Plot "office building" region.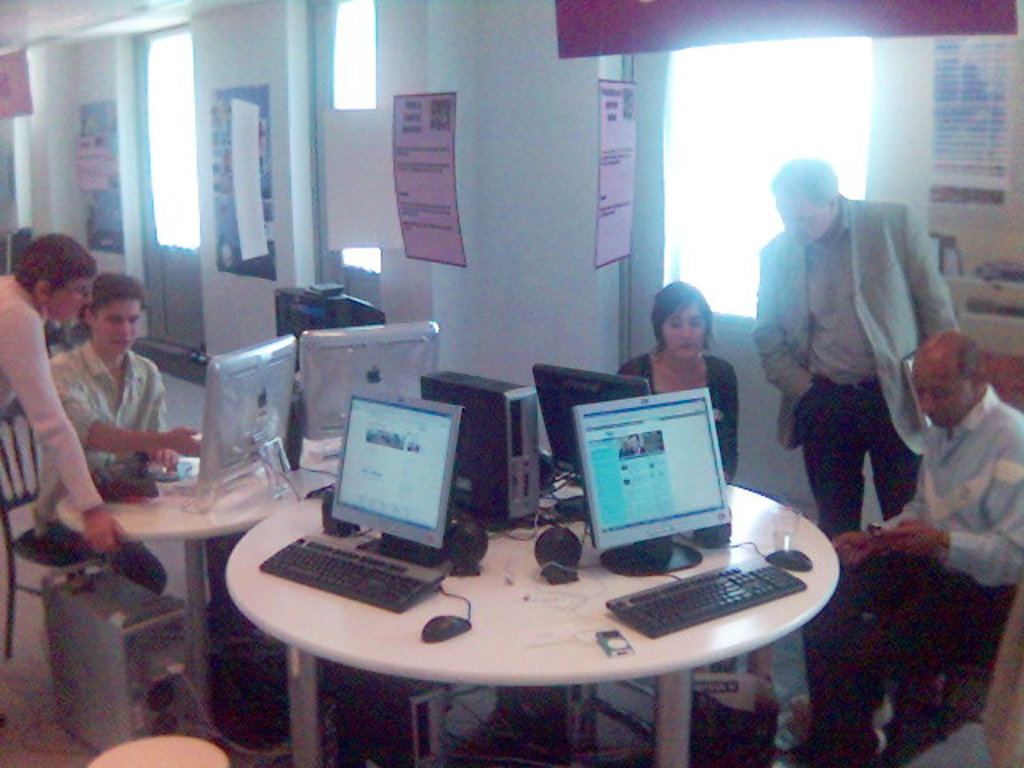
Plotted at bbox(45, 24, 968, 758).
